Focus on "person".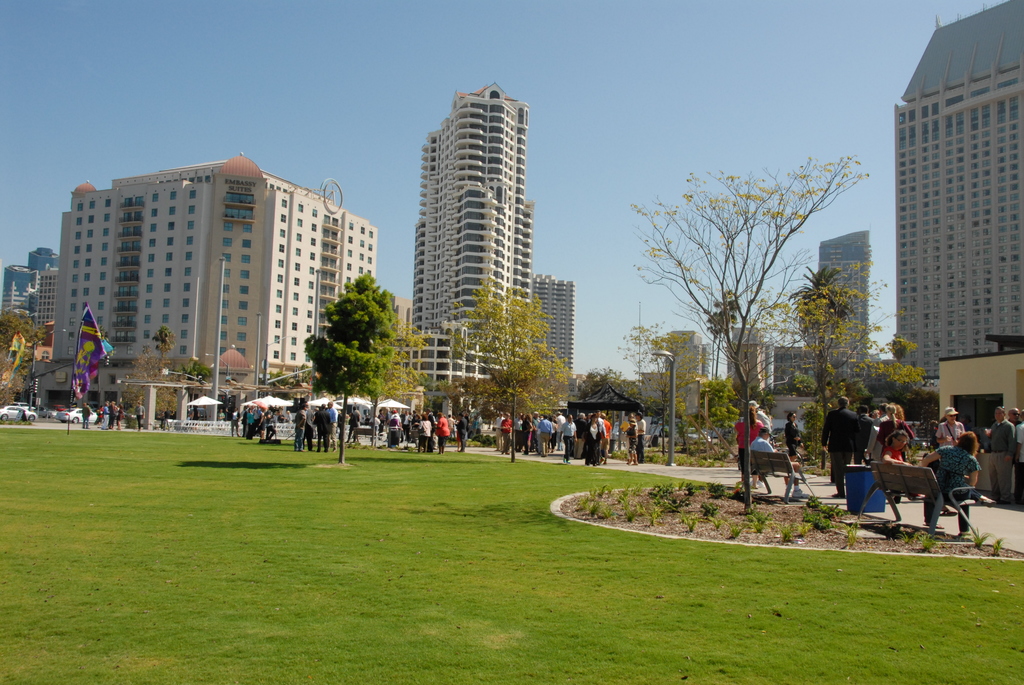
Focused at [820, 393, 851, 496].
